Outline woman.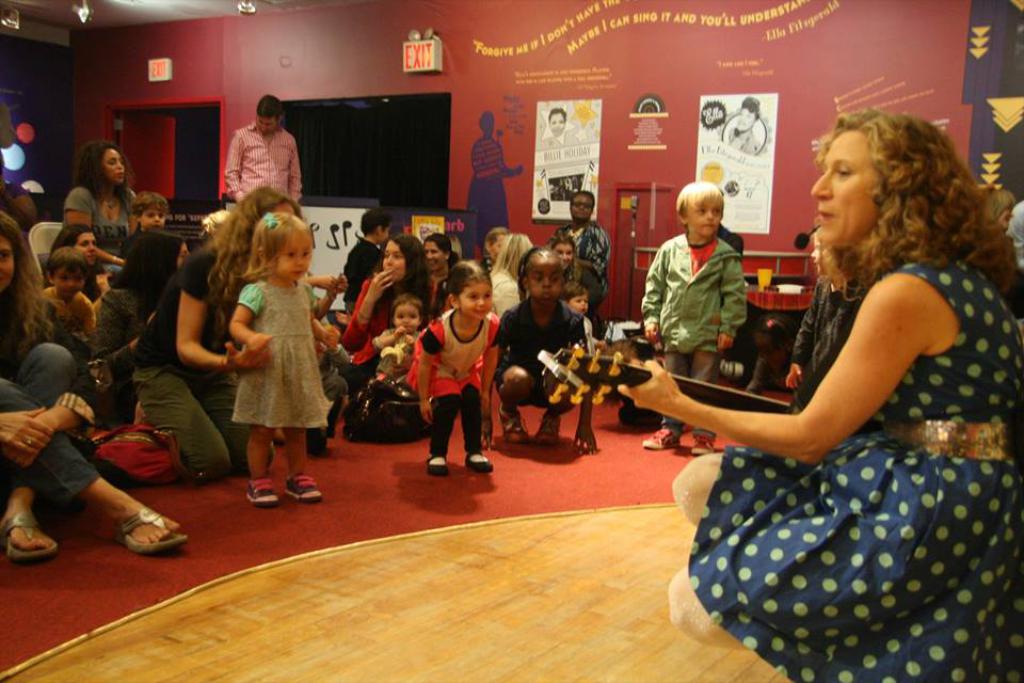
Outline: (51,220,108,308).
